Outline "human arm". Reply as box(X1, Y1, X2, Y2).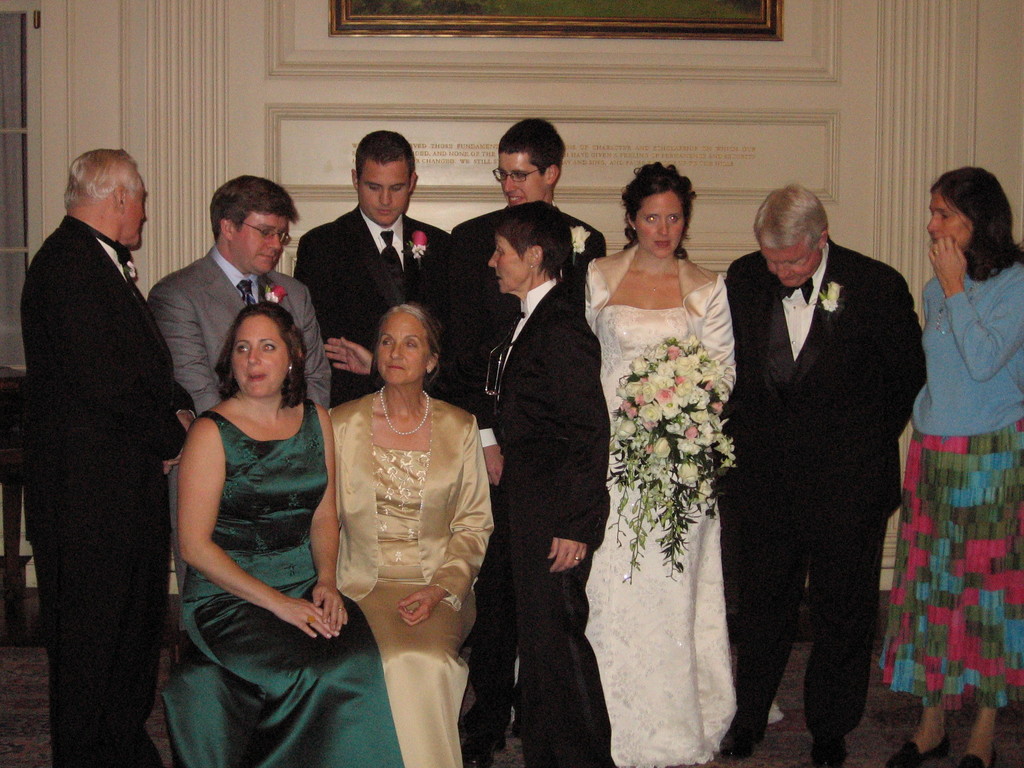
box(931, 234, 1023, 388).
